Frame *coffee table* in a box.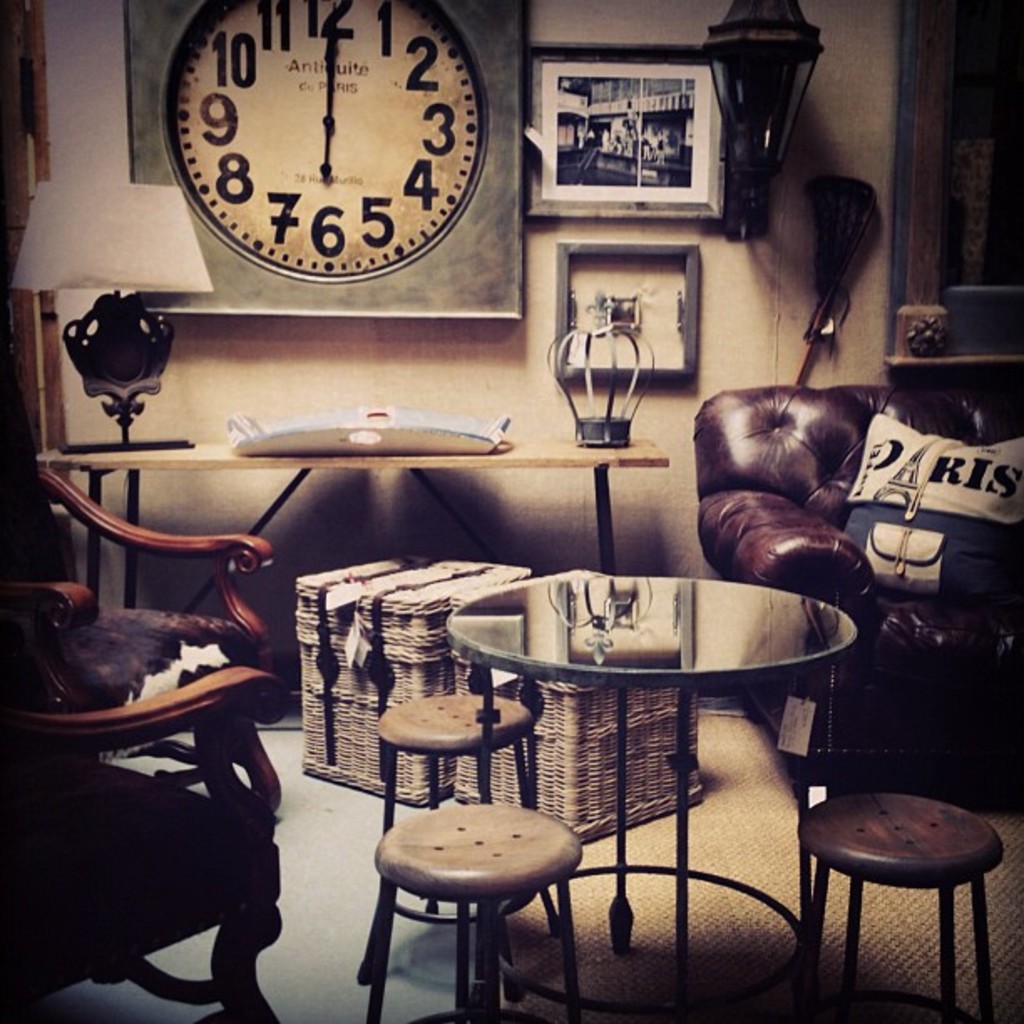
box=[37, 417, 671, 626].
